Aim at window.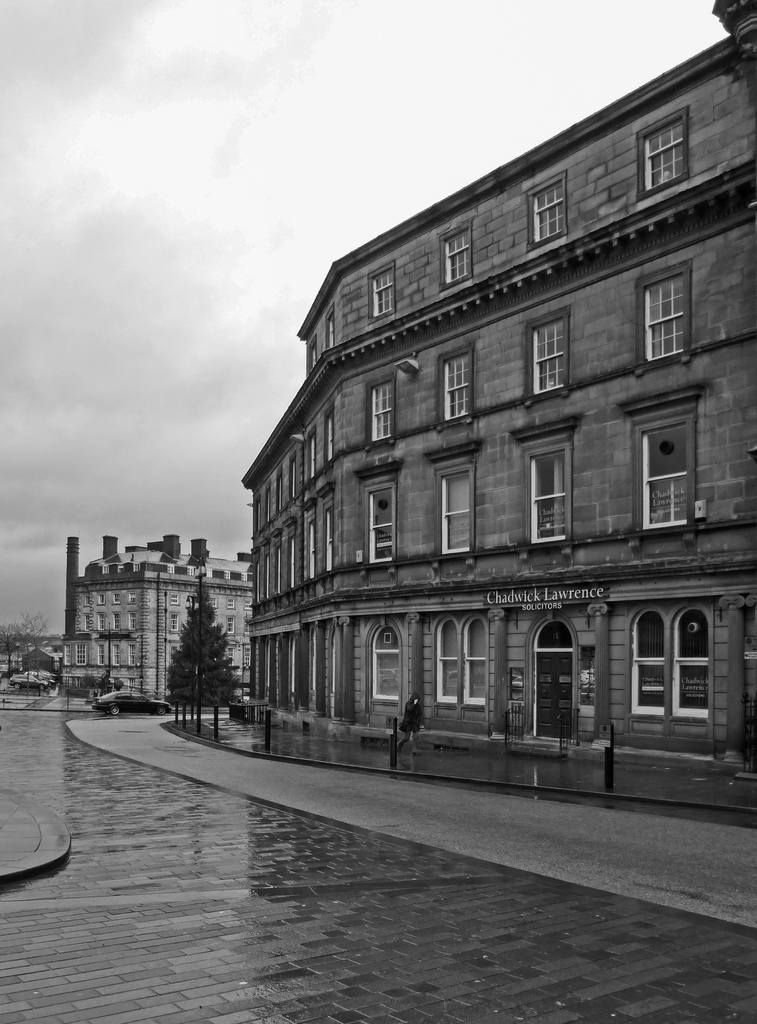
Aimed at l=673, t=609, r=710, b=719.
